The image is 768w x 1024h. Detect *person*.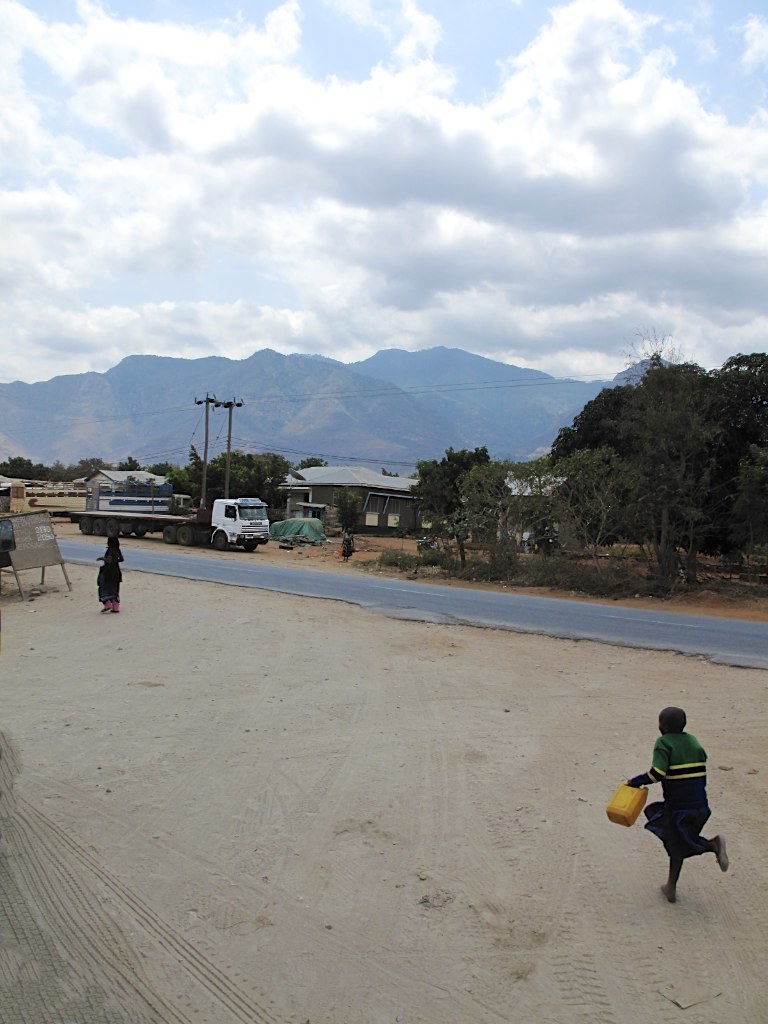
Detection: detection(98, 533, 126, 618).
